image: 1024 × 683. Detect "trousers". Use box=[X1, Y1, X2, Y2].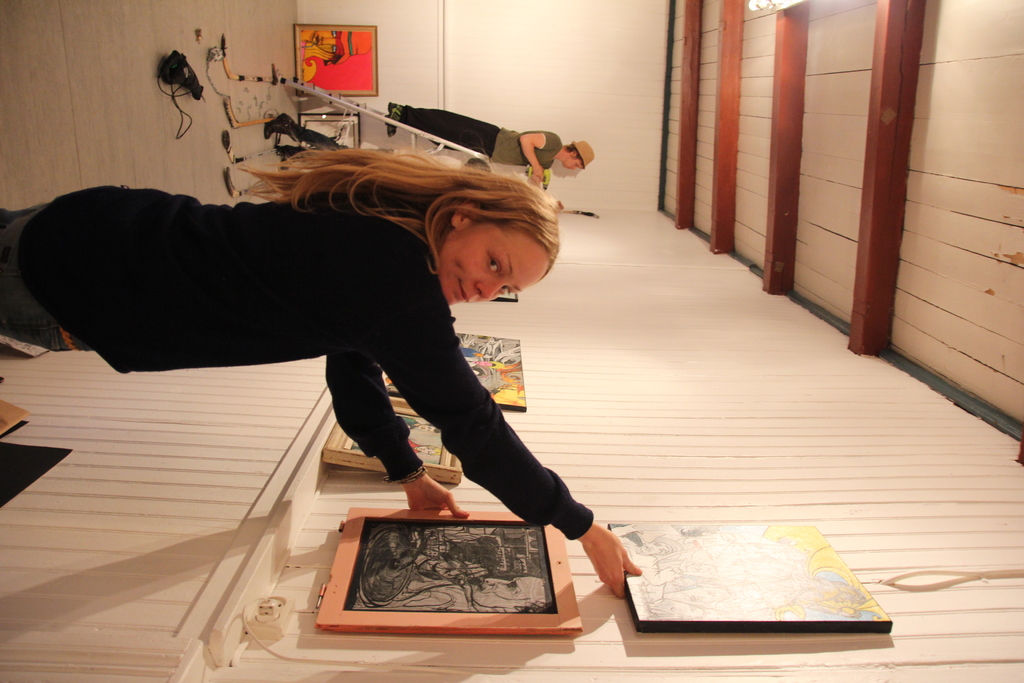
box=[0, 190, 88, 348].
